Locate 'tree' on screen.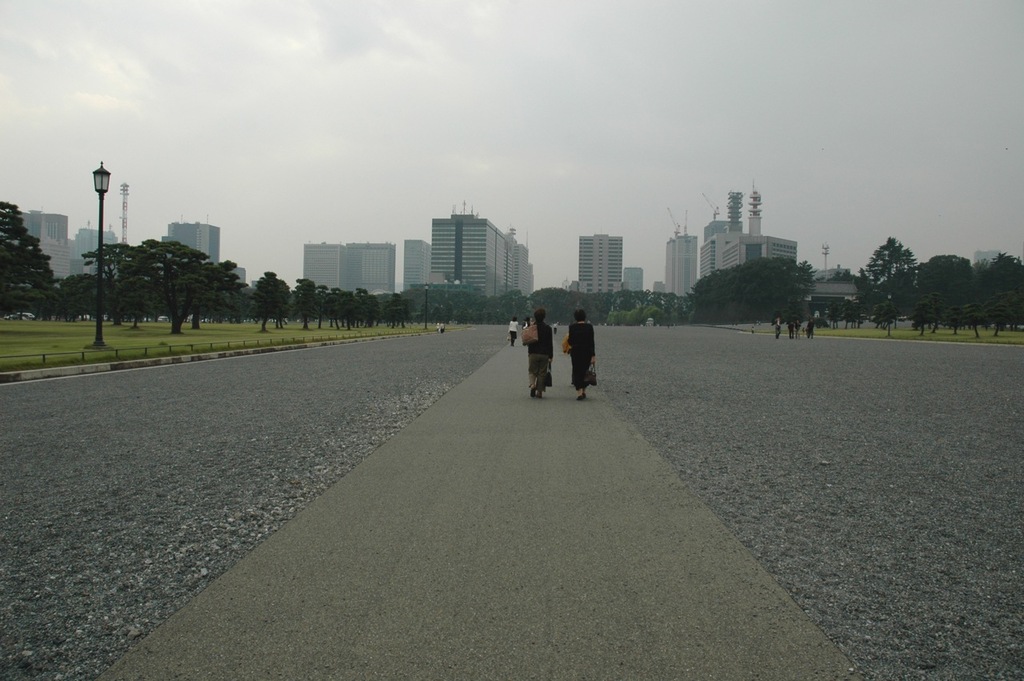
On screen at select_region(70, 214, 232, 326).
